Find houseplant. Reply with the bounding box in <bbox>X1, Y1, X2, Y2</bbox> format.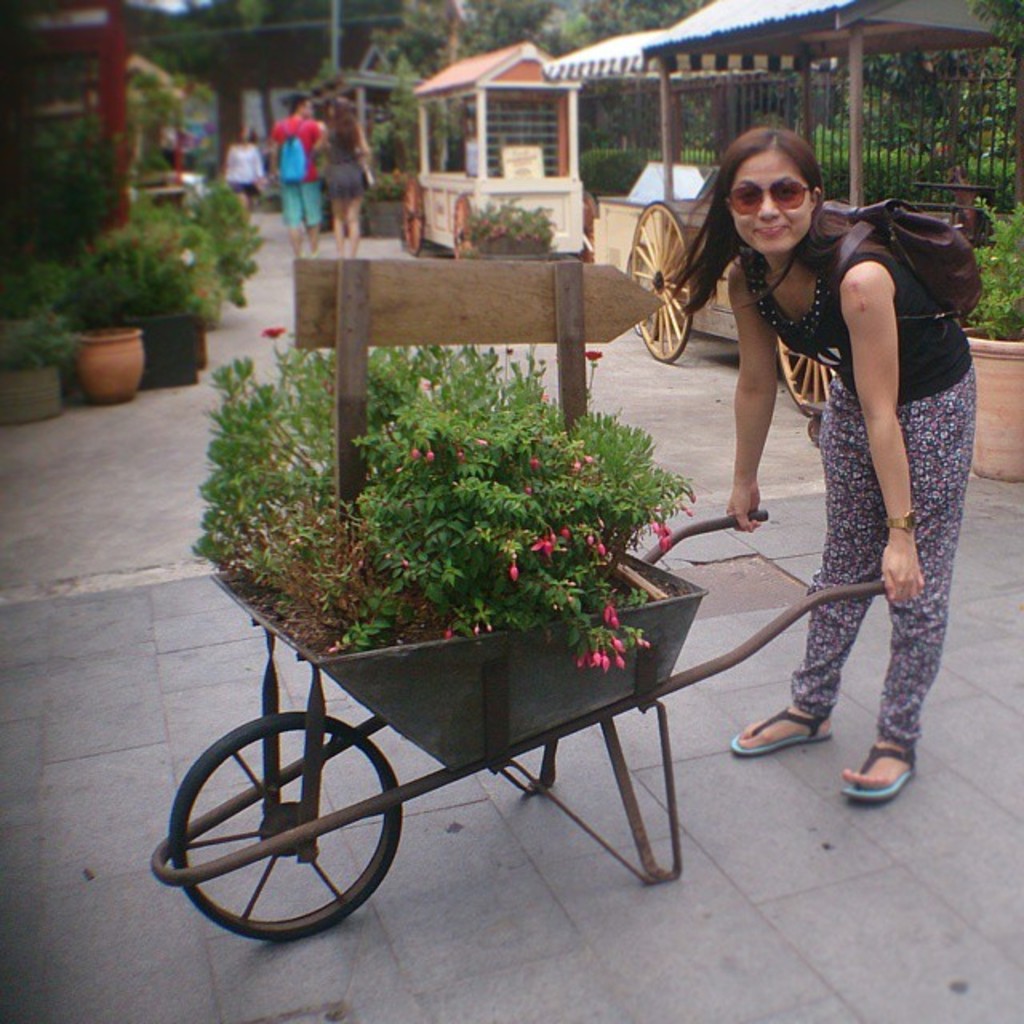
<bbox>59, 315, 147, 406</bbox>.
